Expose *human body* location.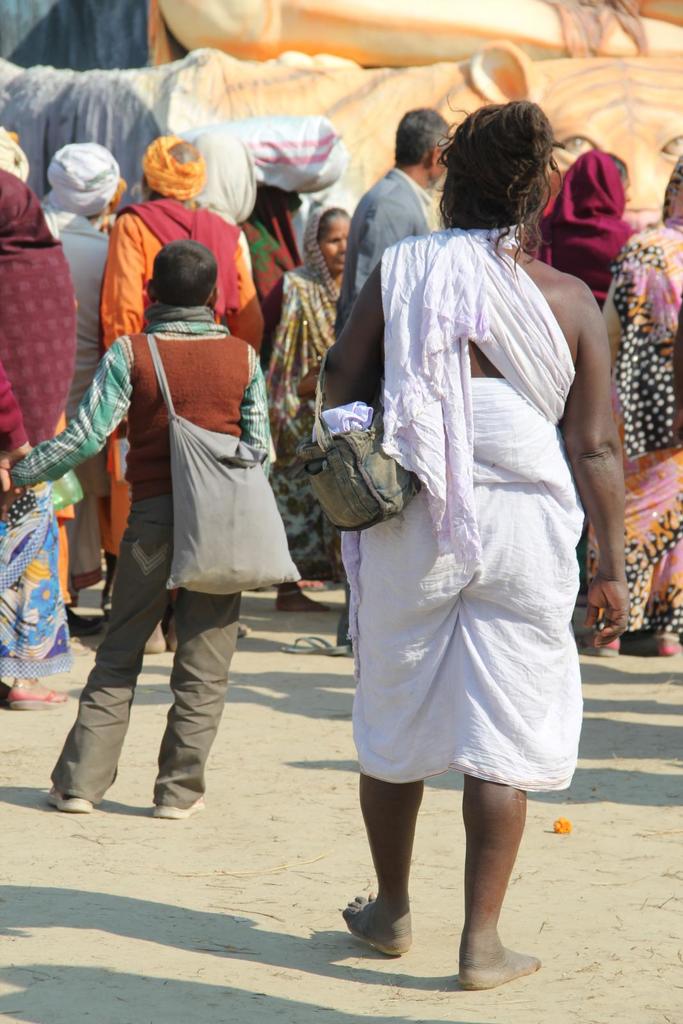
Exposed at Rect(607, 148, 682, 655).
